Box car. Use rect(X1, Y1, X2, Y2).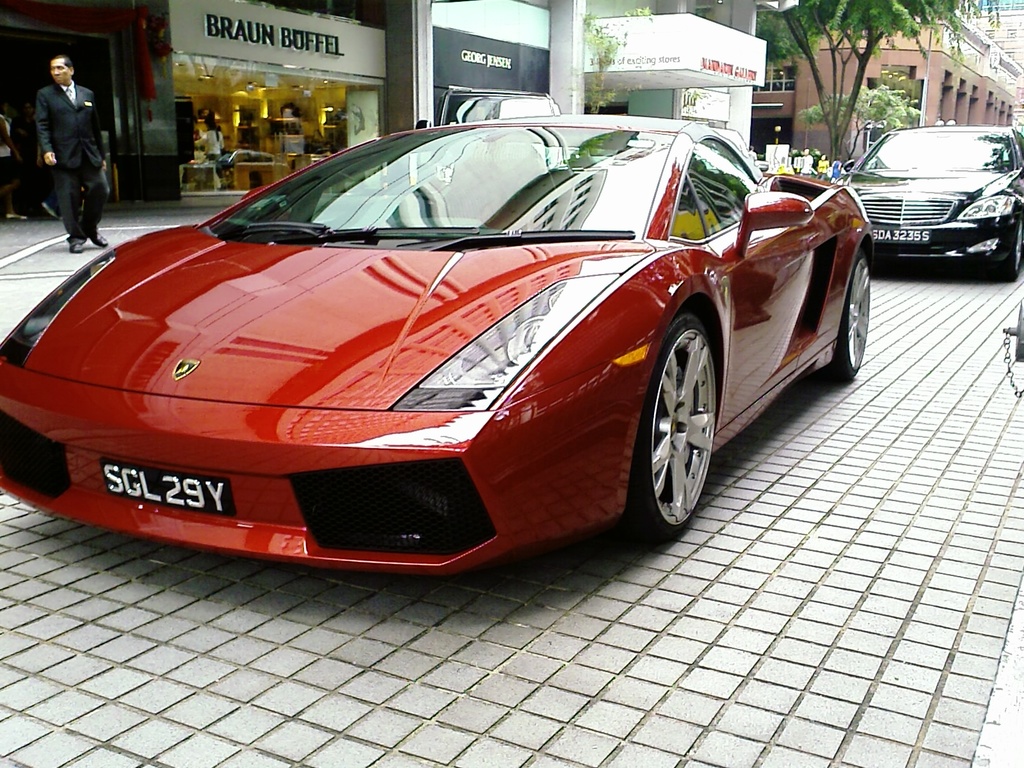
rect(837, 121, 1023, 278).
